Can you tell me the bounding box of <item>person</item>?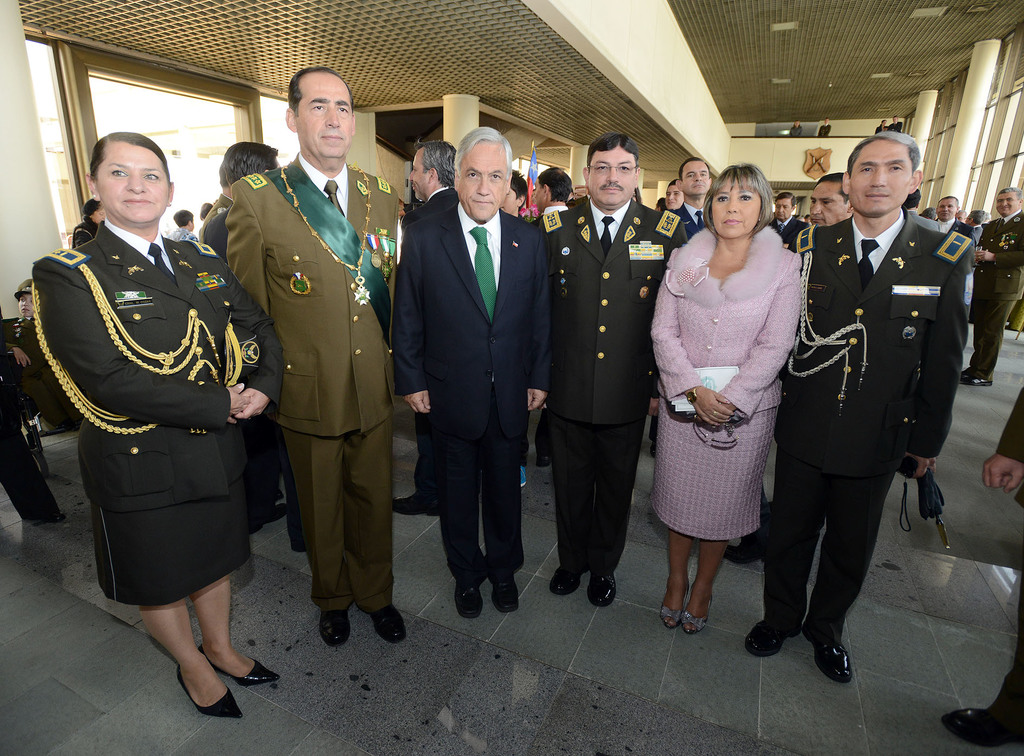
box=[744, 128, 969, 689].
